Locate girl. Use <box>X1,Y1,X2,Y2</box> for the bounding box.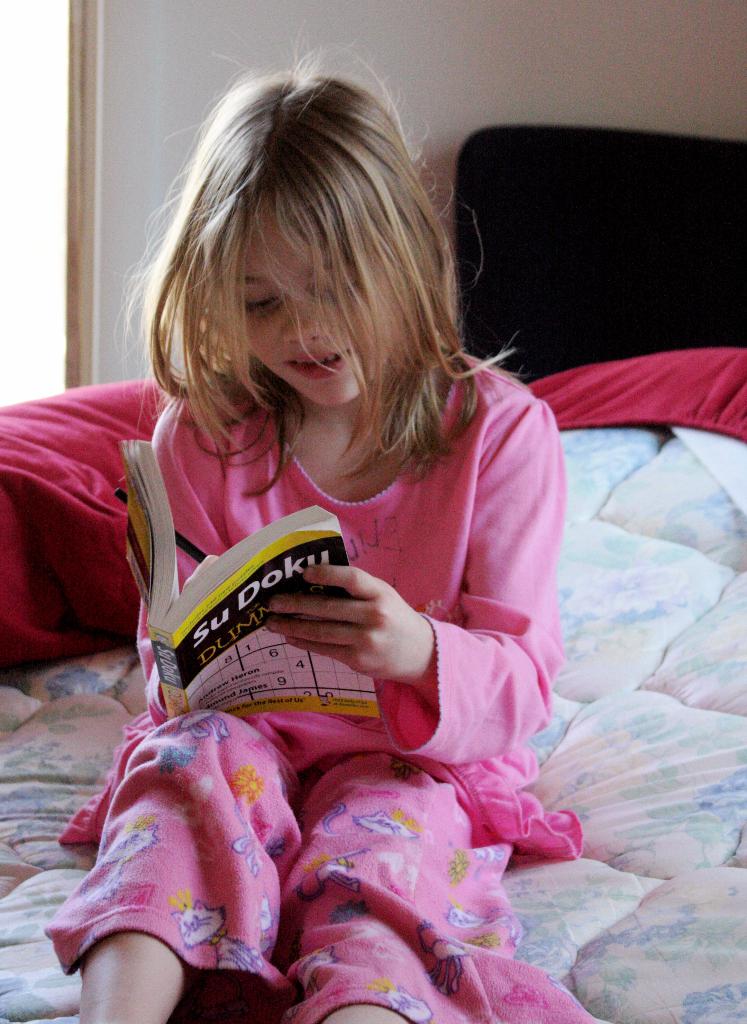
<box>45,38,596,1023</box>.
